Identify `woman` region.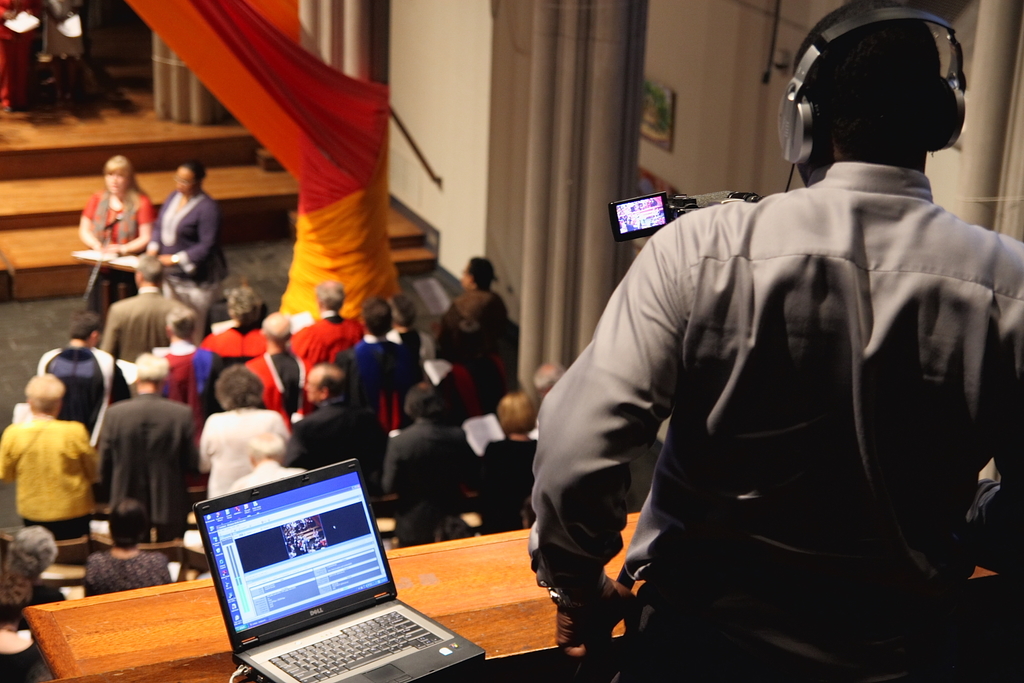
Region: <bbox>191, 363, 293, 503</bbox>.
